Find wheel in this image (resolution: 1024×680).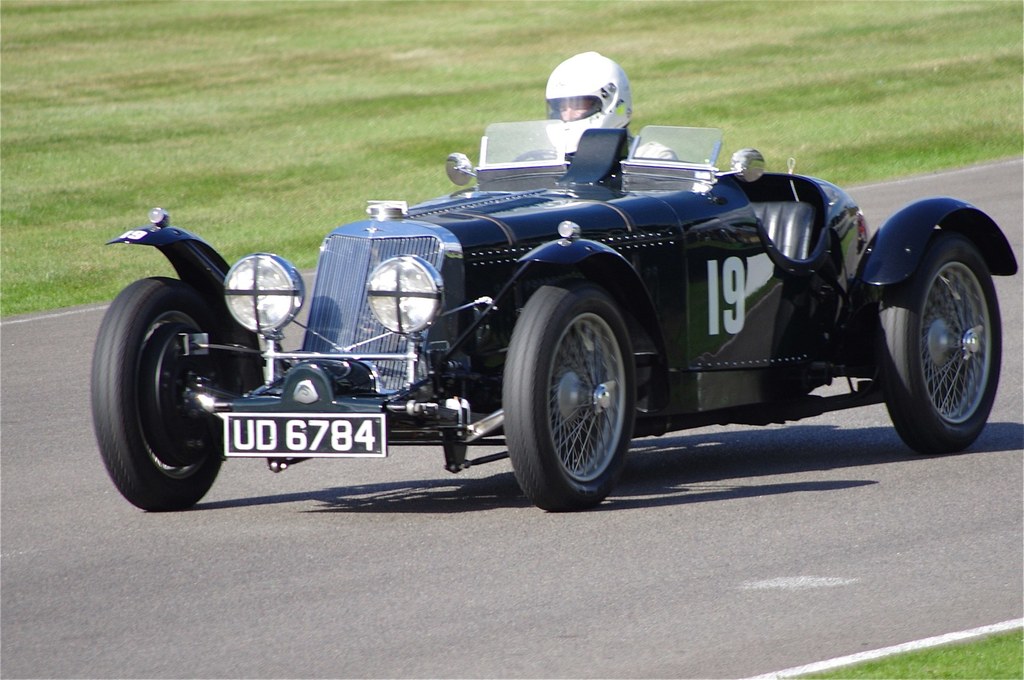
BBox(89, 279, 225, 508).
